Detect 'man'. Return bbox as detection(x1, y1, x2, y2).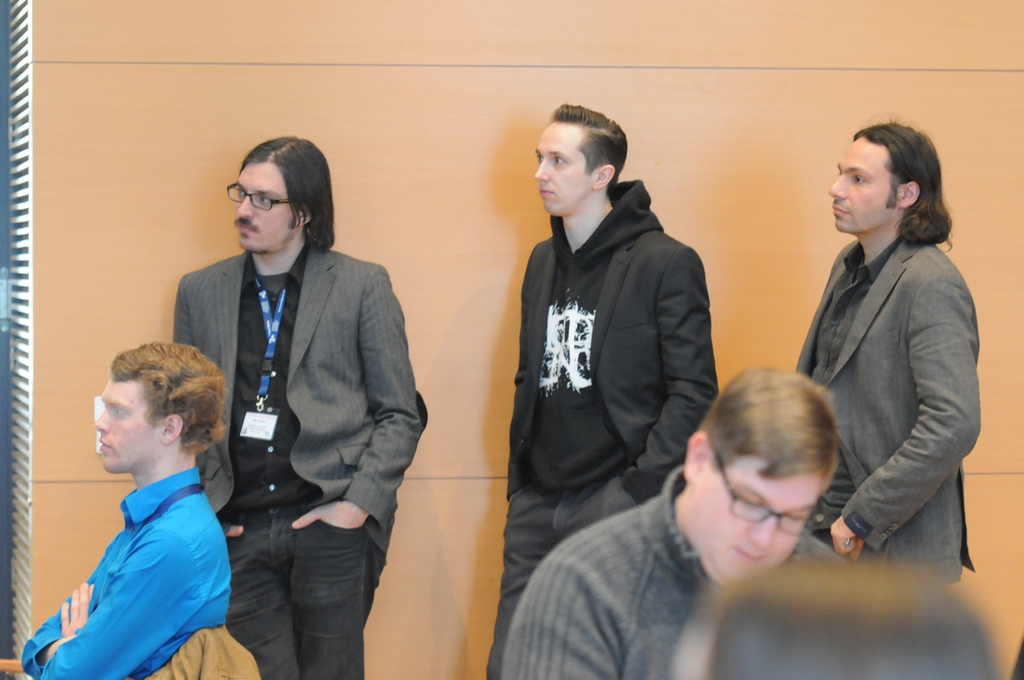
detection(484, 104, 721, 679).
